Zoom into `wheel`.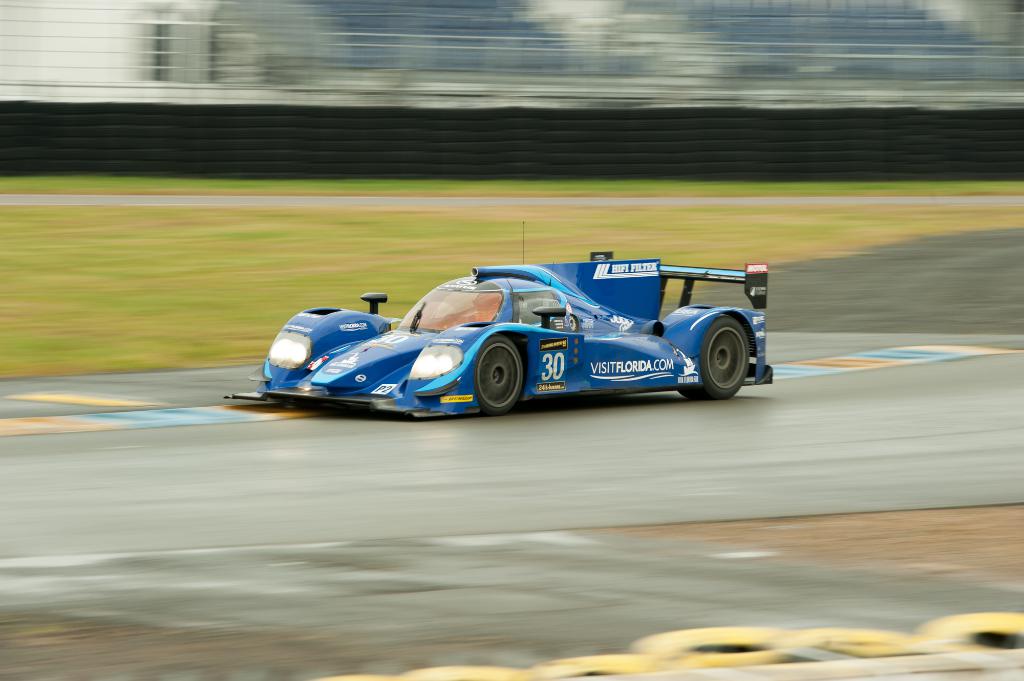
Zoom target: (x1=690, y1=307, x2=760, y2=397).
